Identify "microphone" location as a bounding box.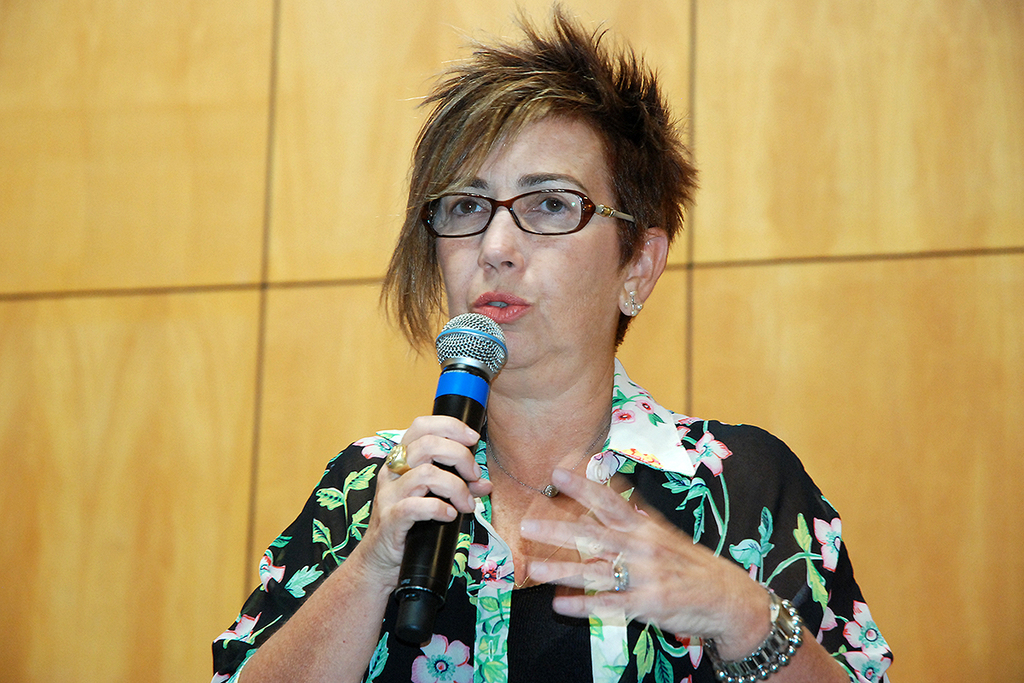
rect(398, 311, 507, 644).
